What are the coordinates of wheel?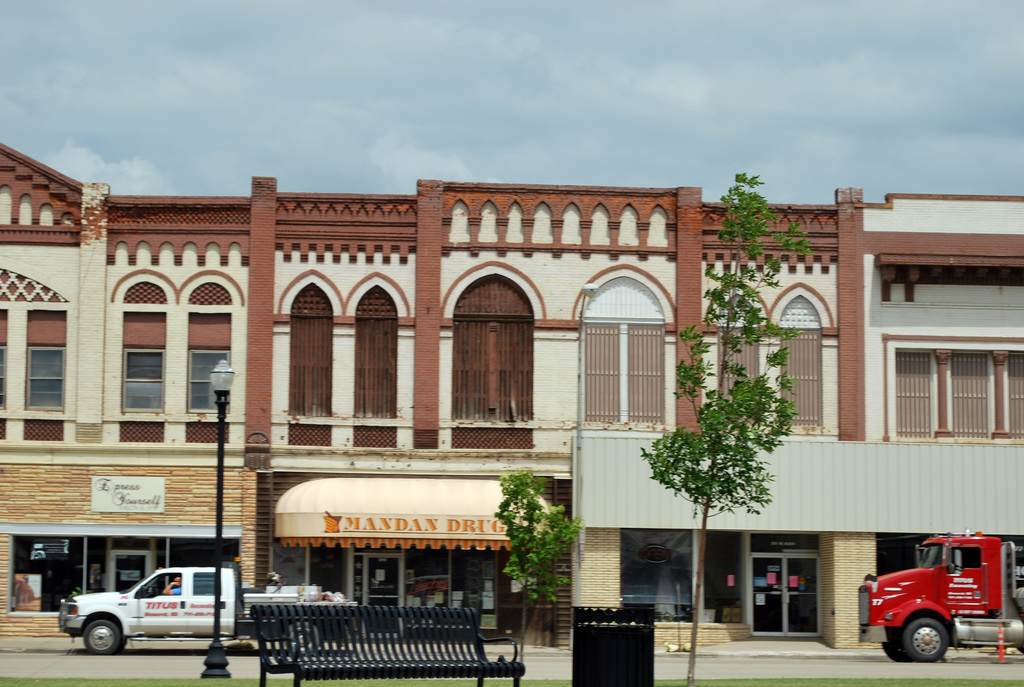
l=904, t=616, r=950, b=663.
